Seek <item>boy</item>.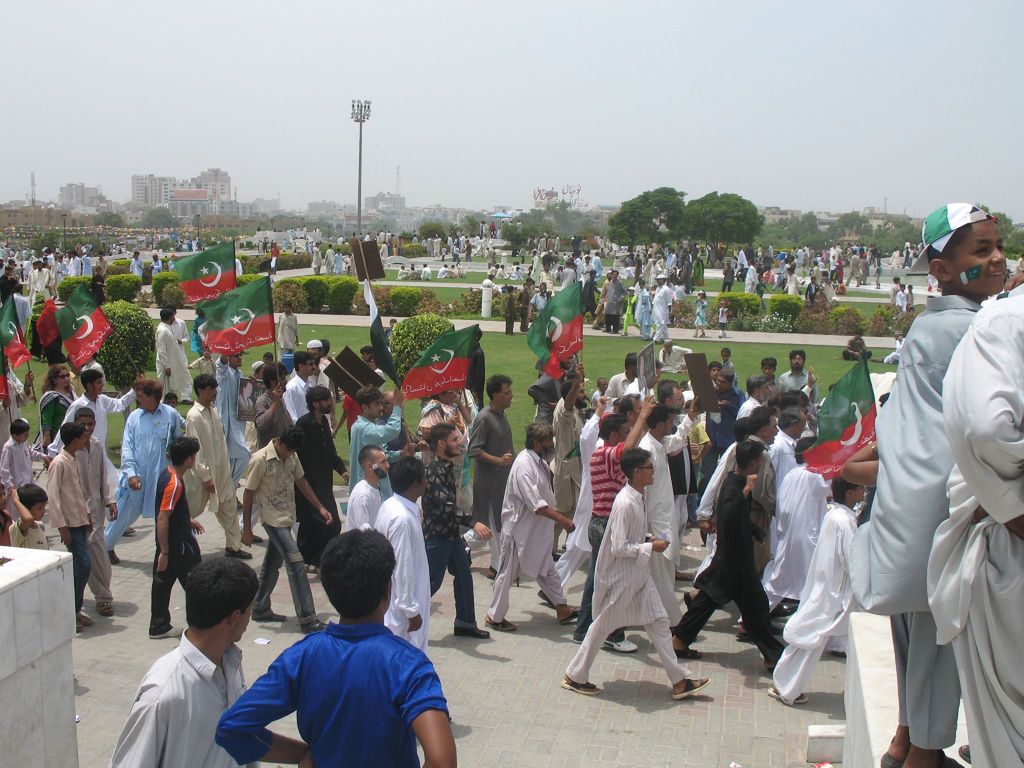
277 303 301 361.
